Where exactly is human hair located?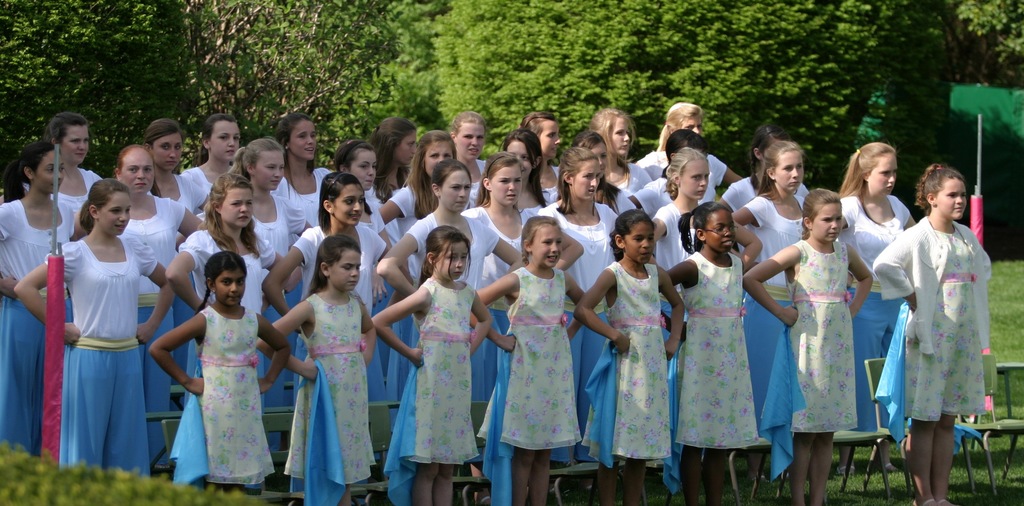
Its bounding box is 193:172:260:256.
